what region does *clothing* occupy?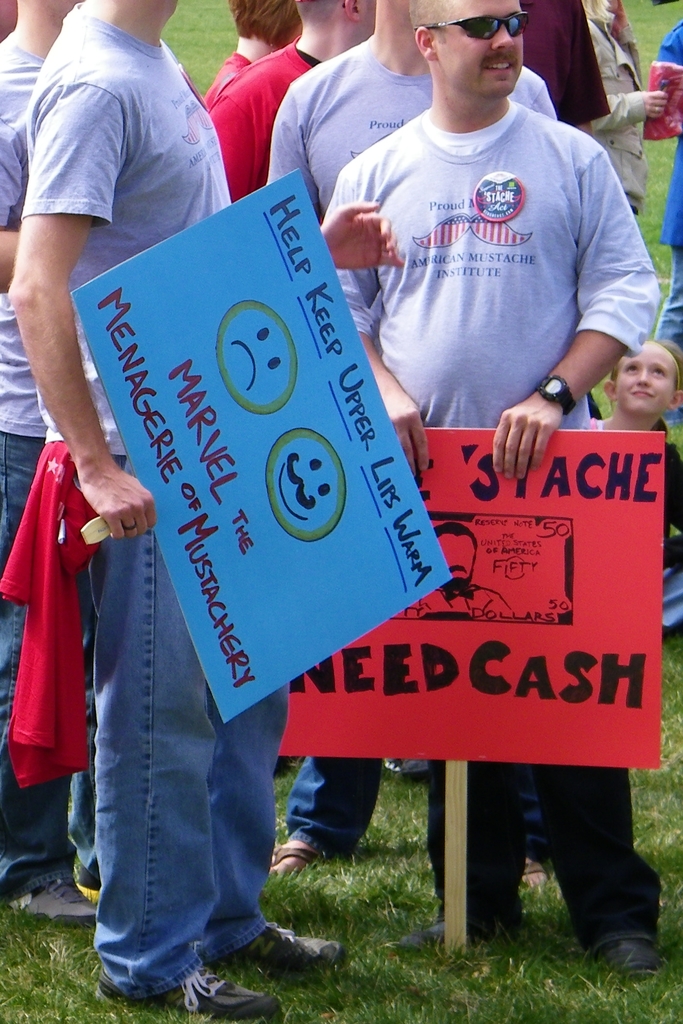
BBox(587, 415, 682, 628).
